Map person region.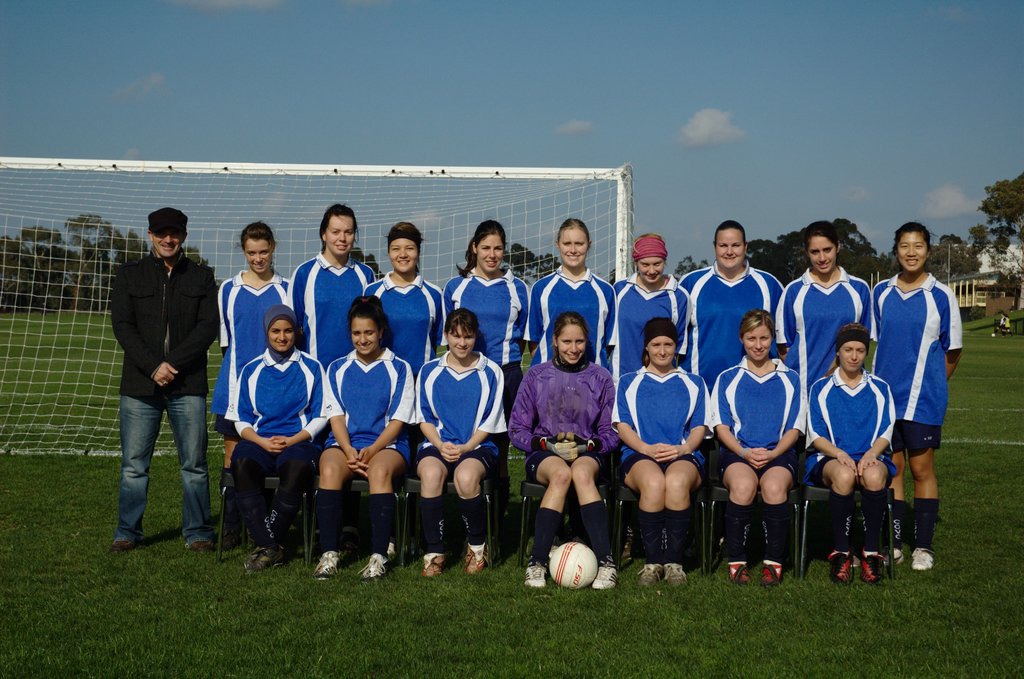
Mapped to detection(803, 328, 902, 576).
